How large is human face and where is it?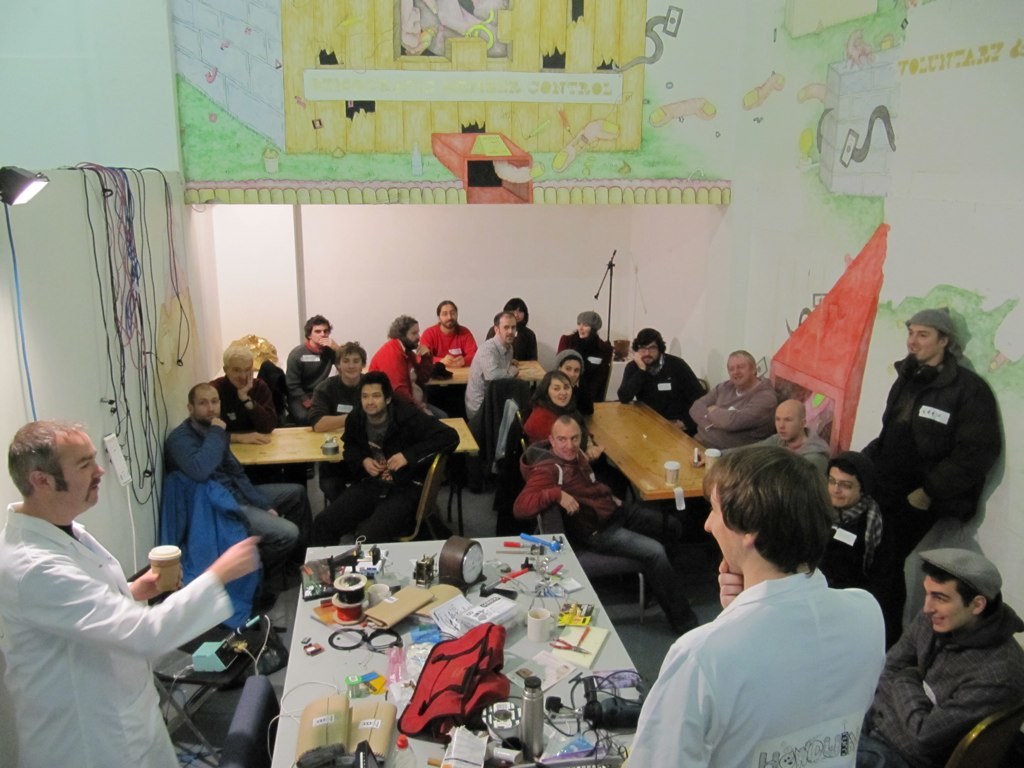
Bounding box: l=909, t=325, r=937, b=360.
